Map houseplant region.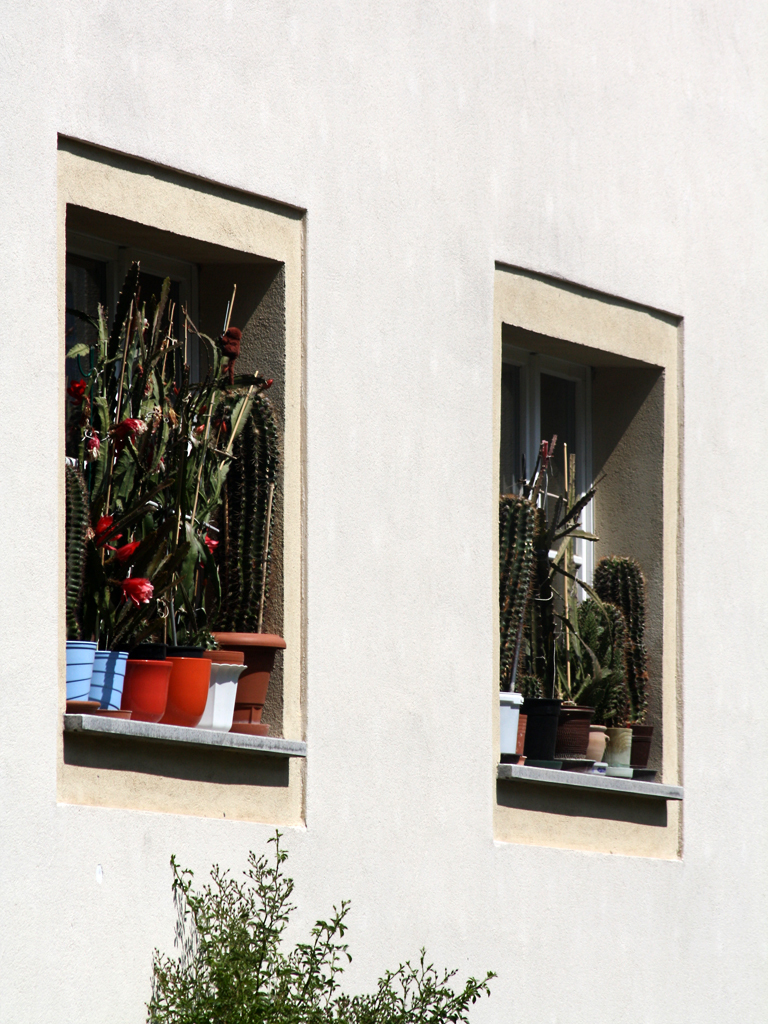
Mapped to select_region(590, 555, 656, 767).
